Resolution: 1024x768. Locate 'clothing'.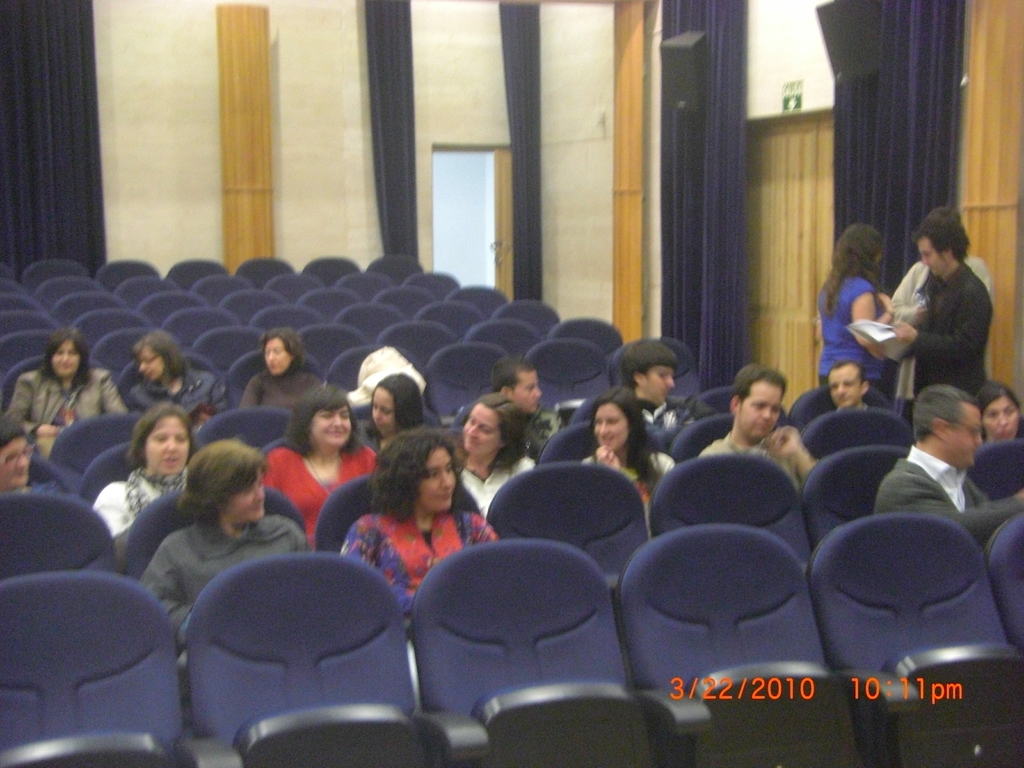
<region>523, 412, 569, 458</region>.
